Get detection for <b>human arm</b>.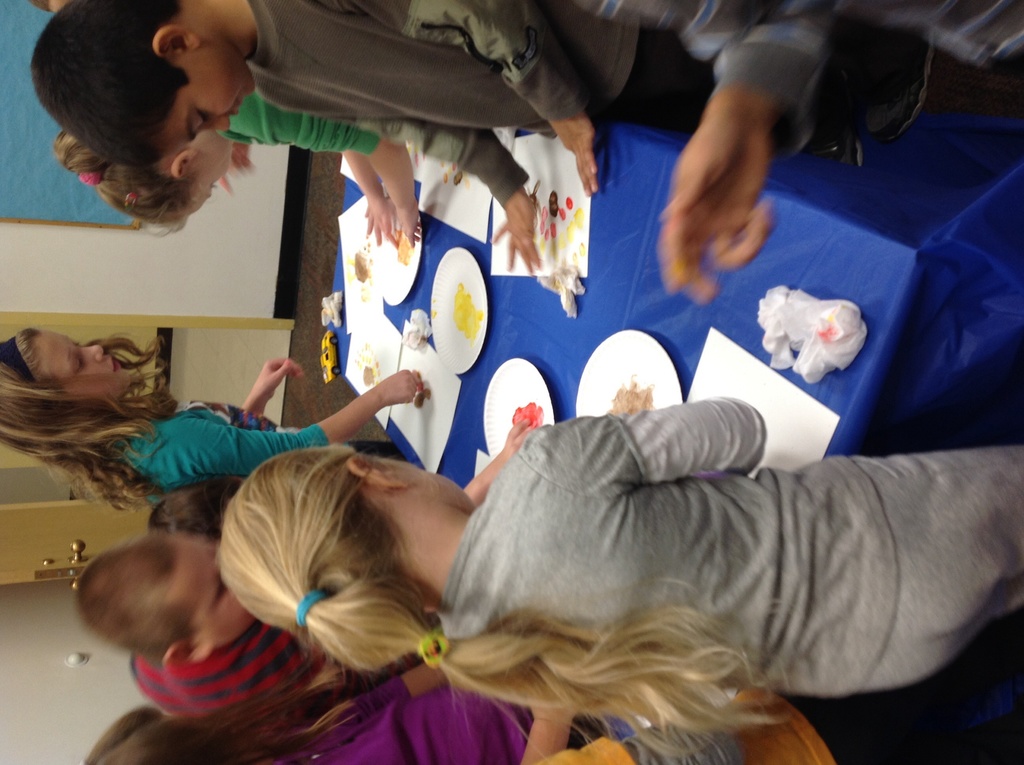
Detection: left=324, top=2, right=605, bottom=202.
